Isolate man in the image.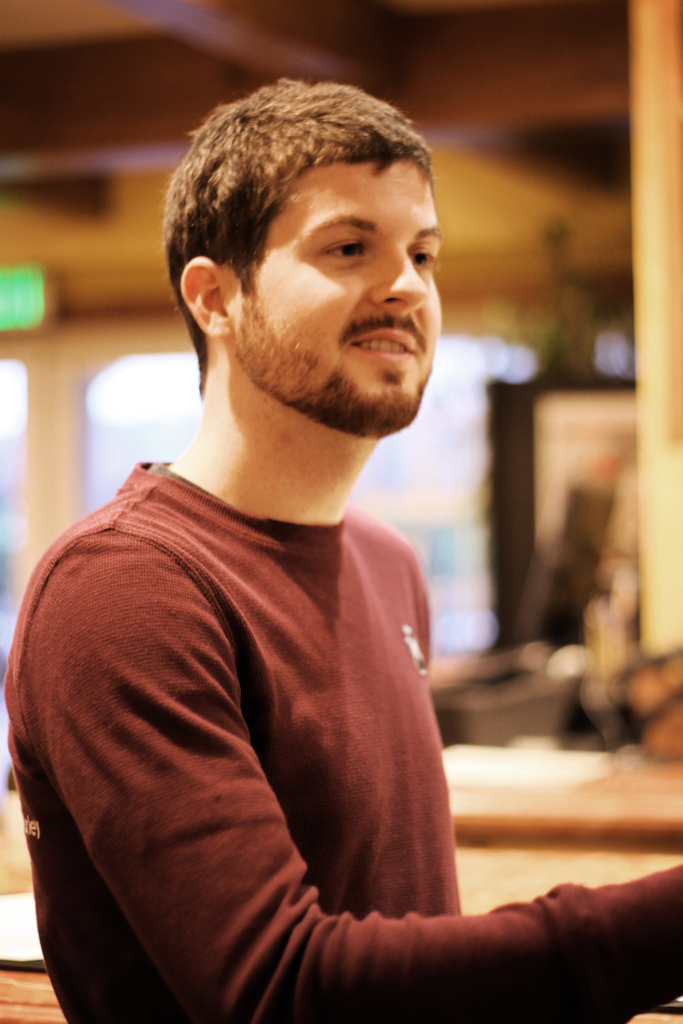
Isolated region: [15,81,517,1019].
